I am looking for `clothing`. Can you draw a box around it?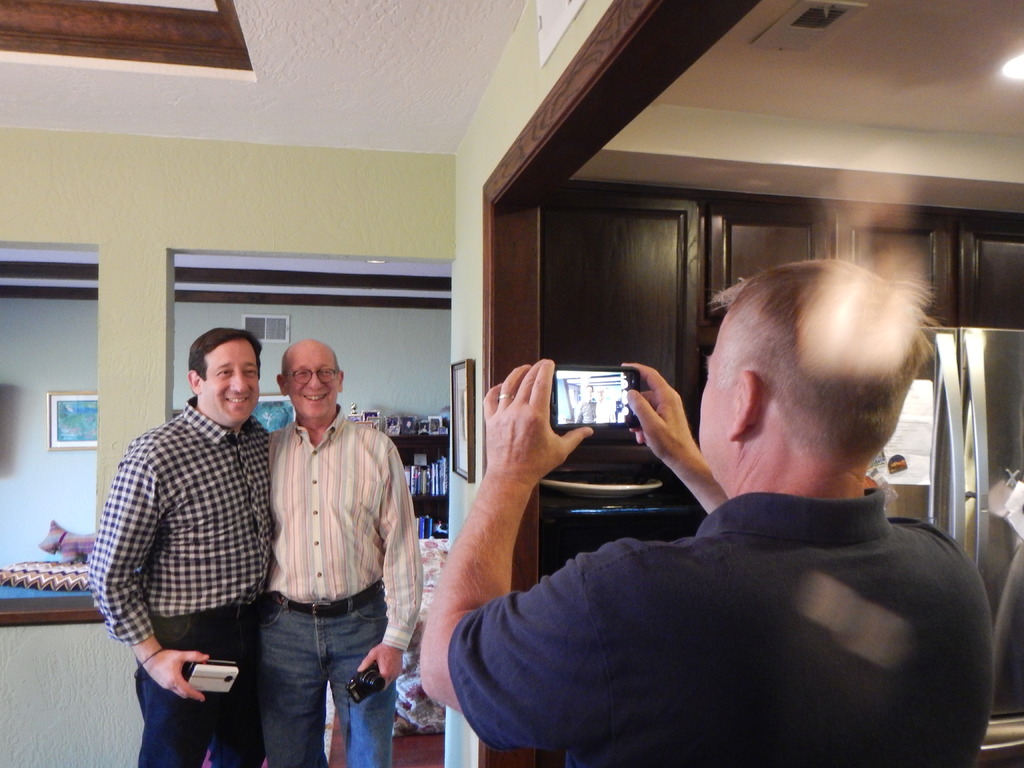
Sure, the bounding box is (262,411,428,767).
